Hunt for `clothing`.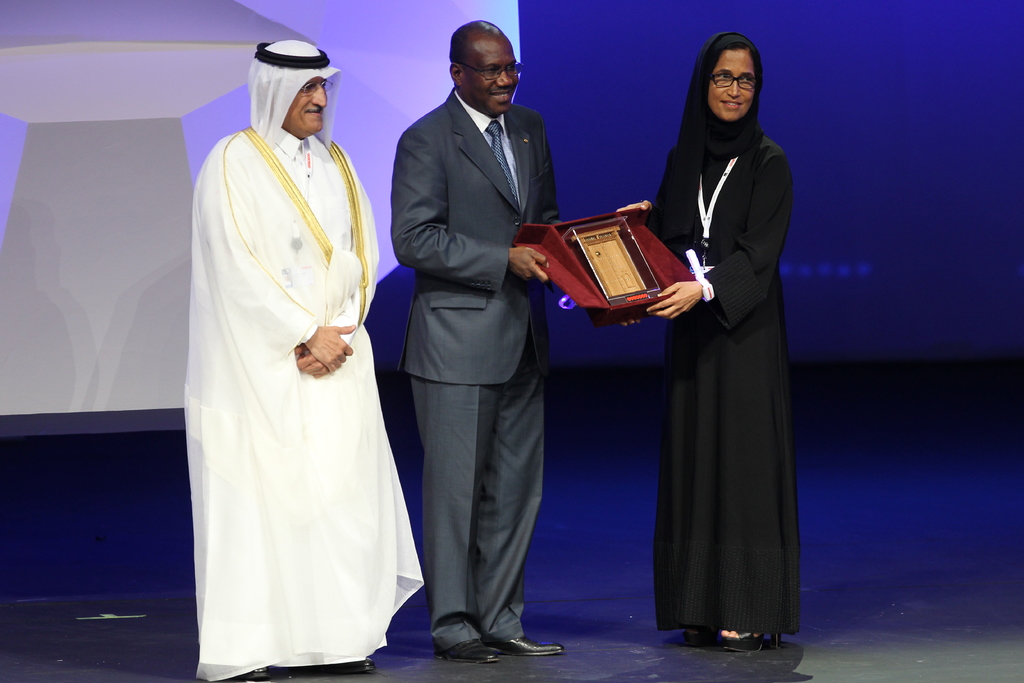
Hunted down at crop(647, 135, 801, 629).
